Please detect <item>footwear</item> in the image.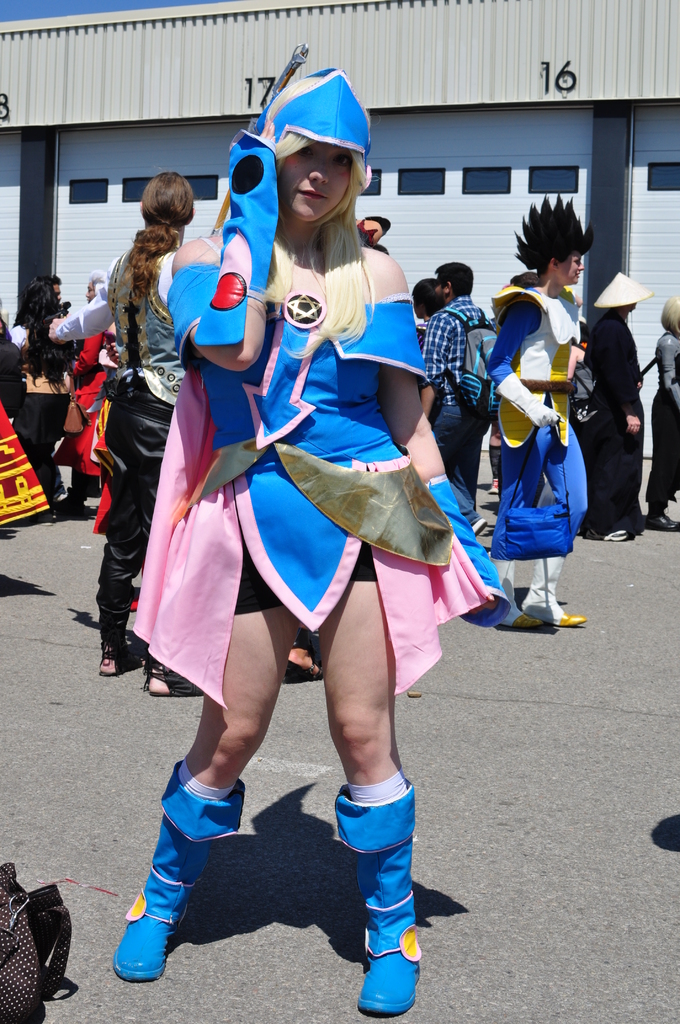
rect(284, 660, 322, 684).
